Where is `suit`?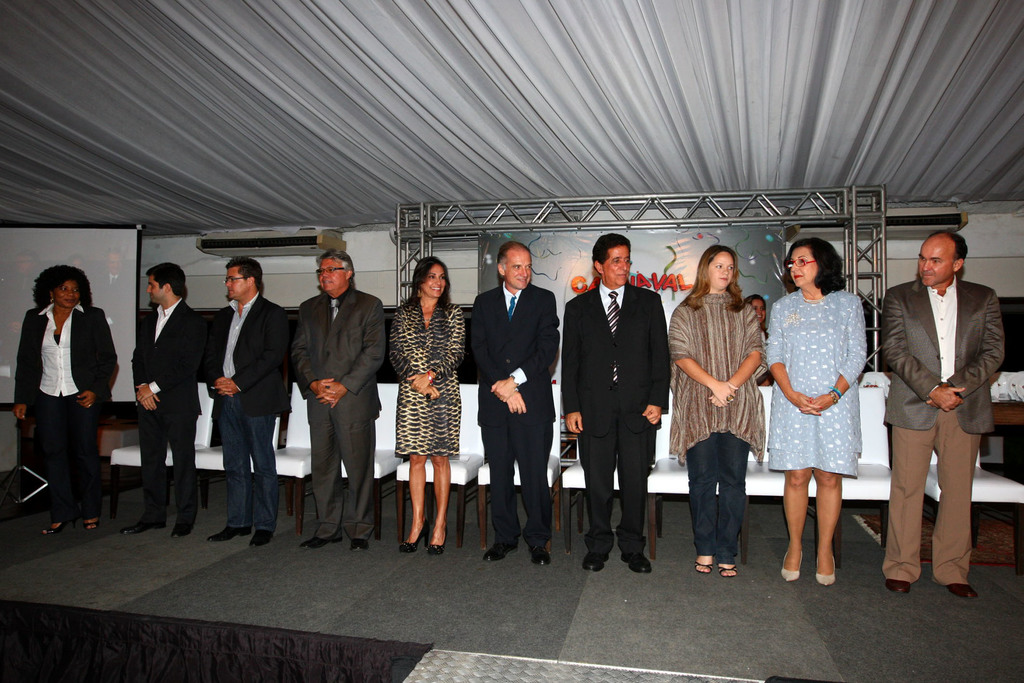
box=[484, 249, 564, 554].
